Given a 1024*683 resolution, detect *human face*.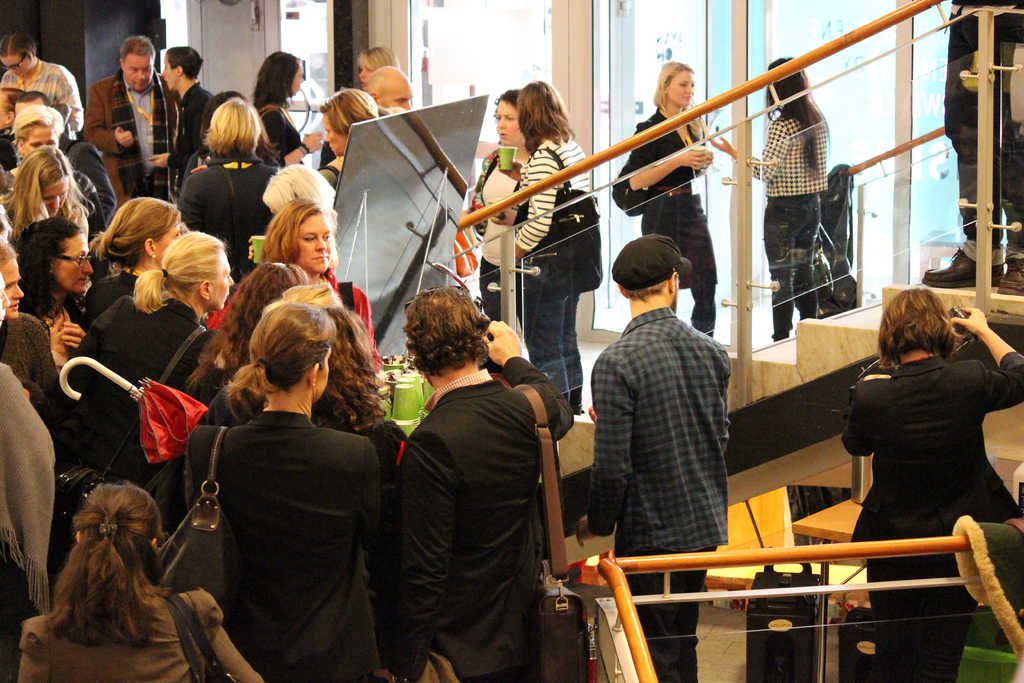
[left=499, top=101, right=525, bottom=147].
